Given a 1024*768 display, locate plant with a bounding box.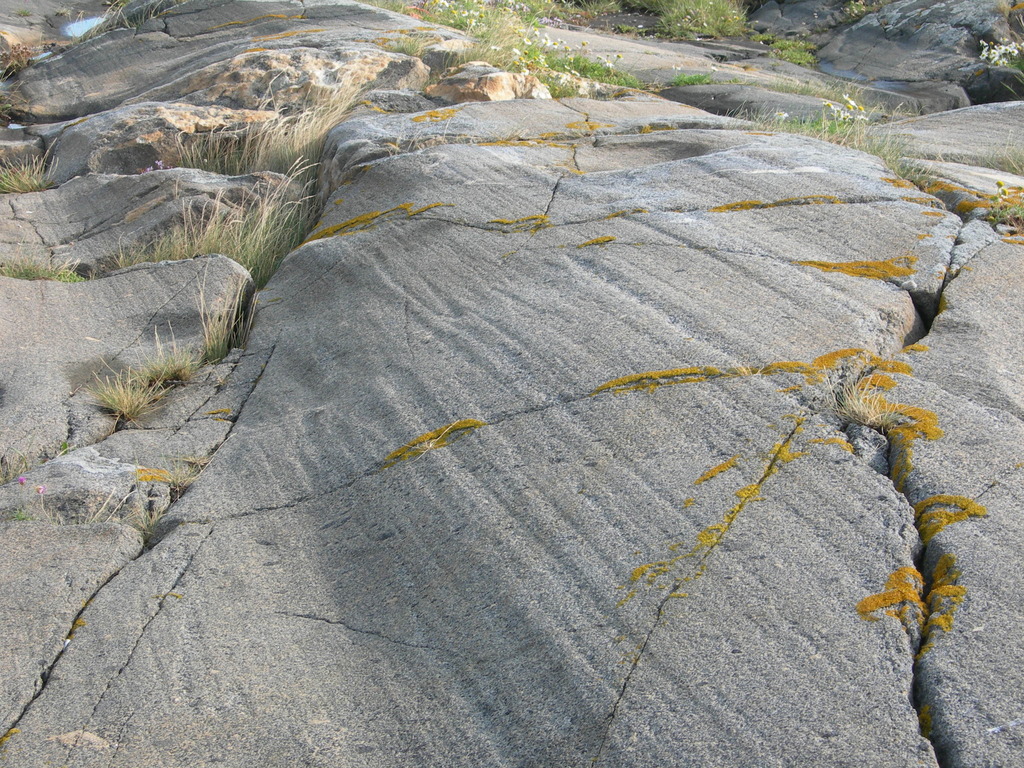
Located: detection(982, 131, 1023, 172).
